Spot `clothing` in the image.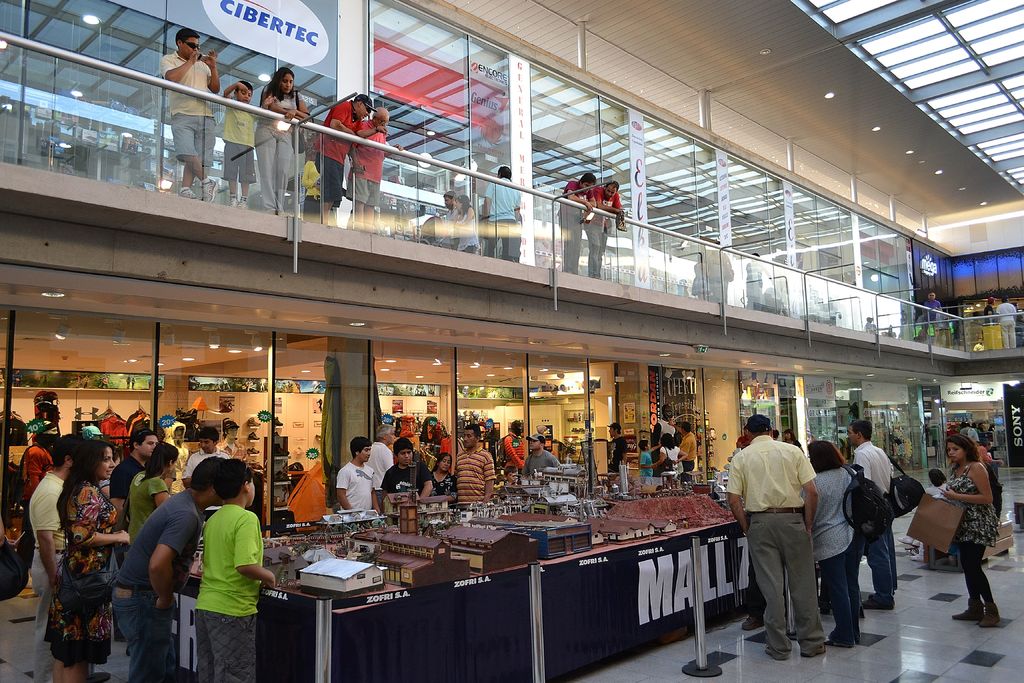
`clothing` found at <box>163,418,184,497</box>.
